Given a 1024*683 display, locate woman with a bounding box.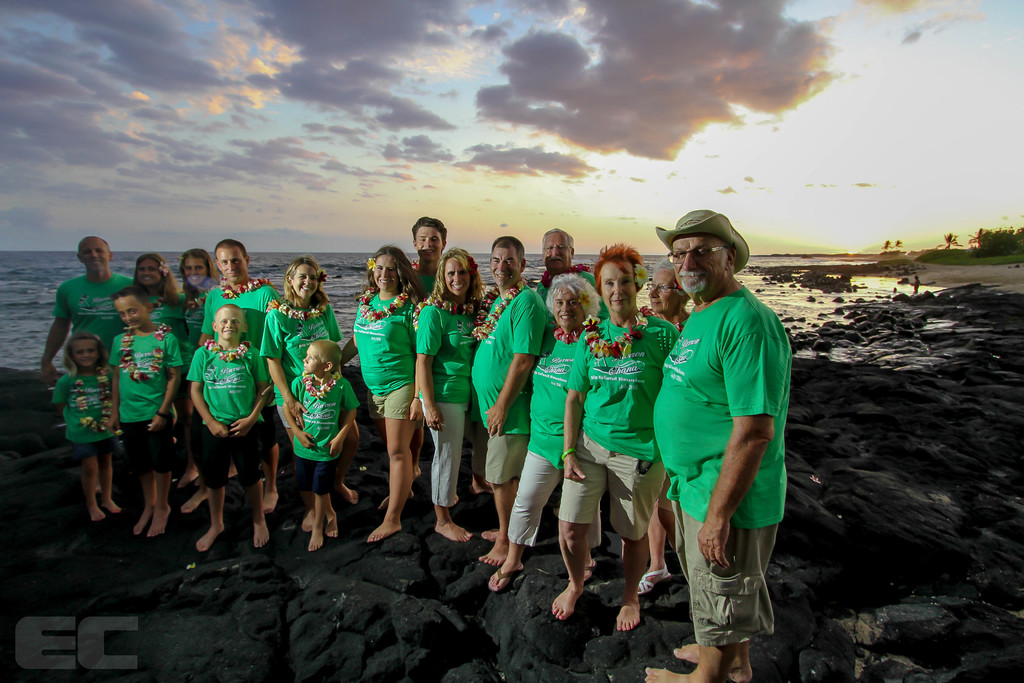
Located: 417:245:486:544.
